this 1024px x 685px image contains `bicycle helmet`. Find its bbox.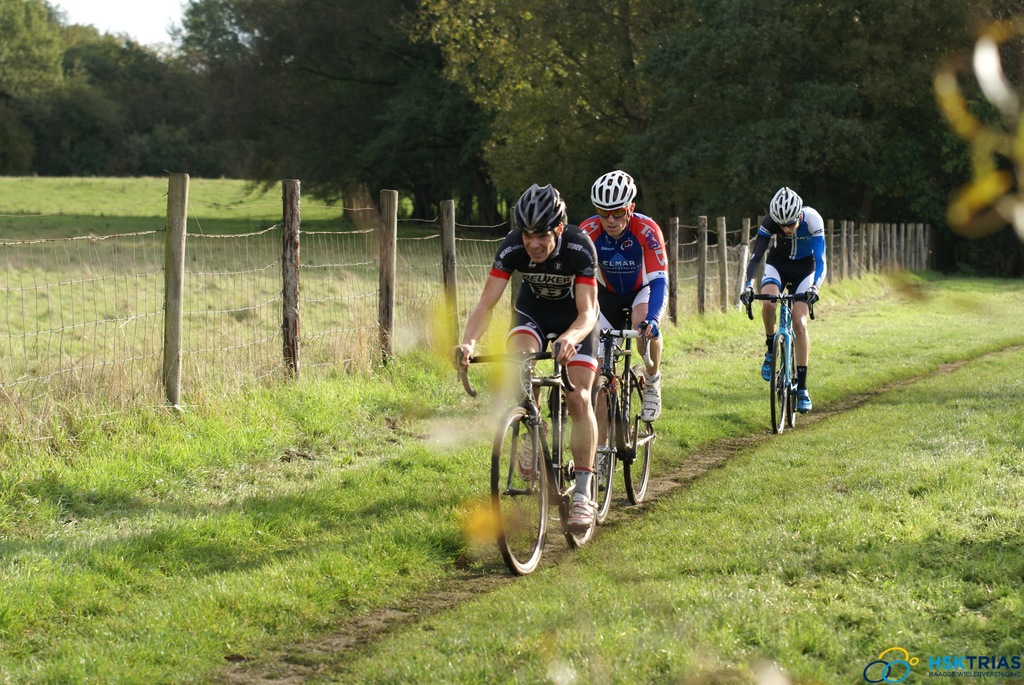
l=766, t=181, r=806, b=221.
